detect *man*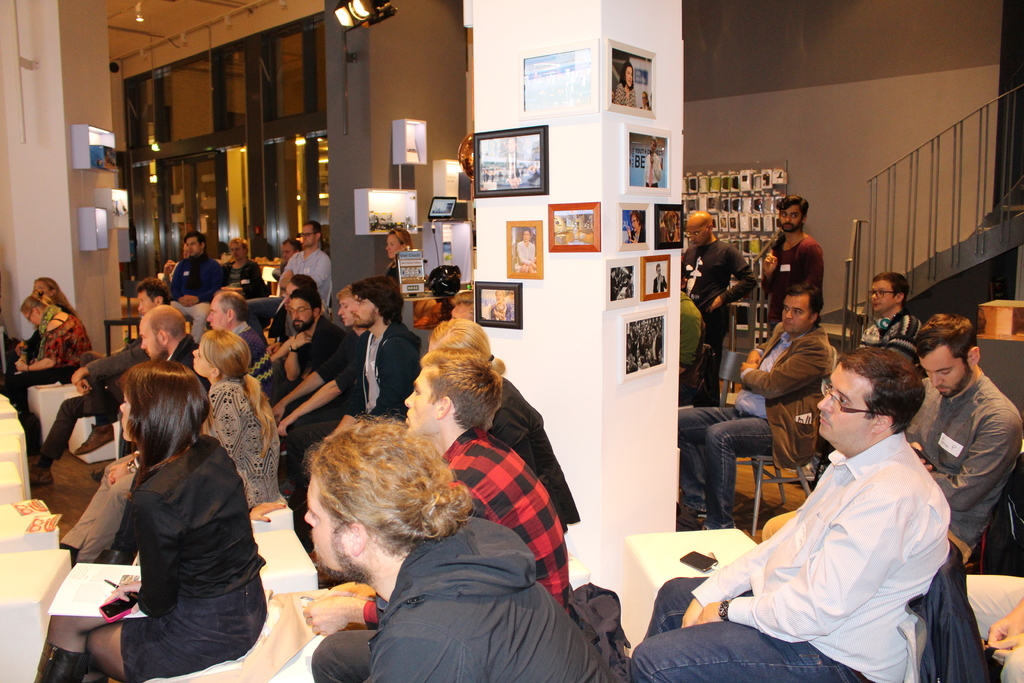
left=168, top=232, right=231, bottom=344
